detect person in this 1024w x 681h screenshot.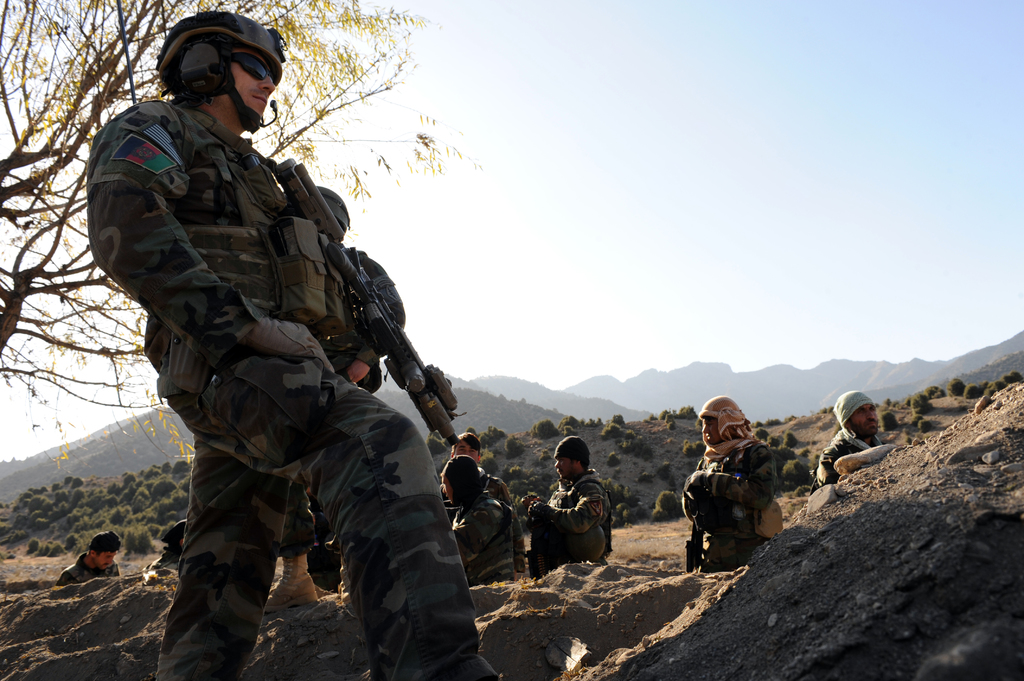
Detection: box=[262, 182, 403, 616].
